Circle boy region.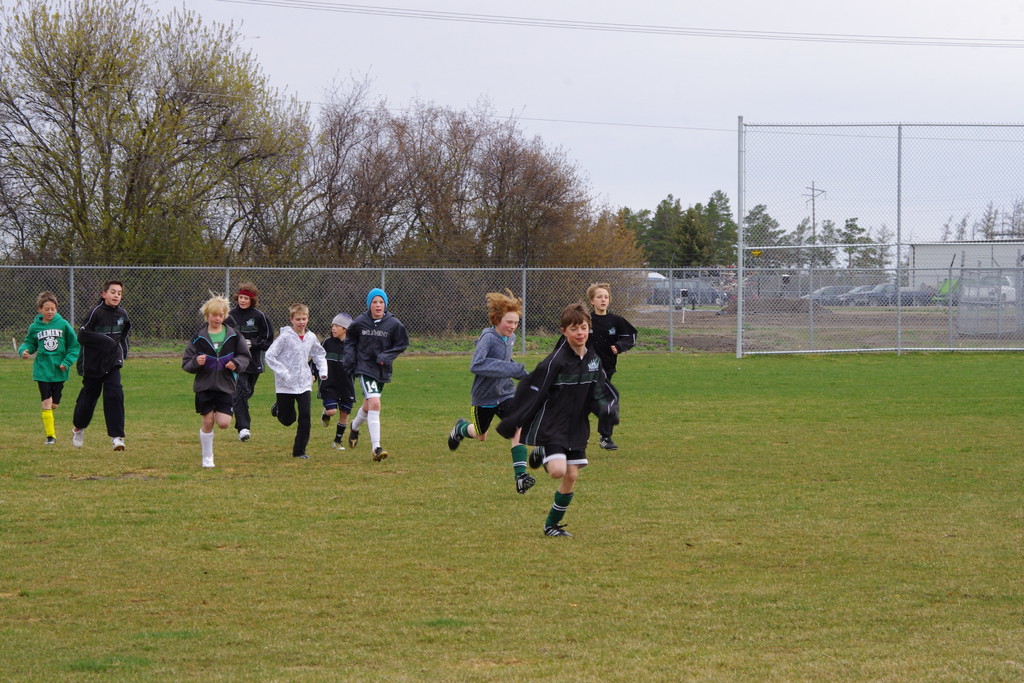
Region: <bbox>344, 290, 410, 461</bbox>.
